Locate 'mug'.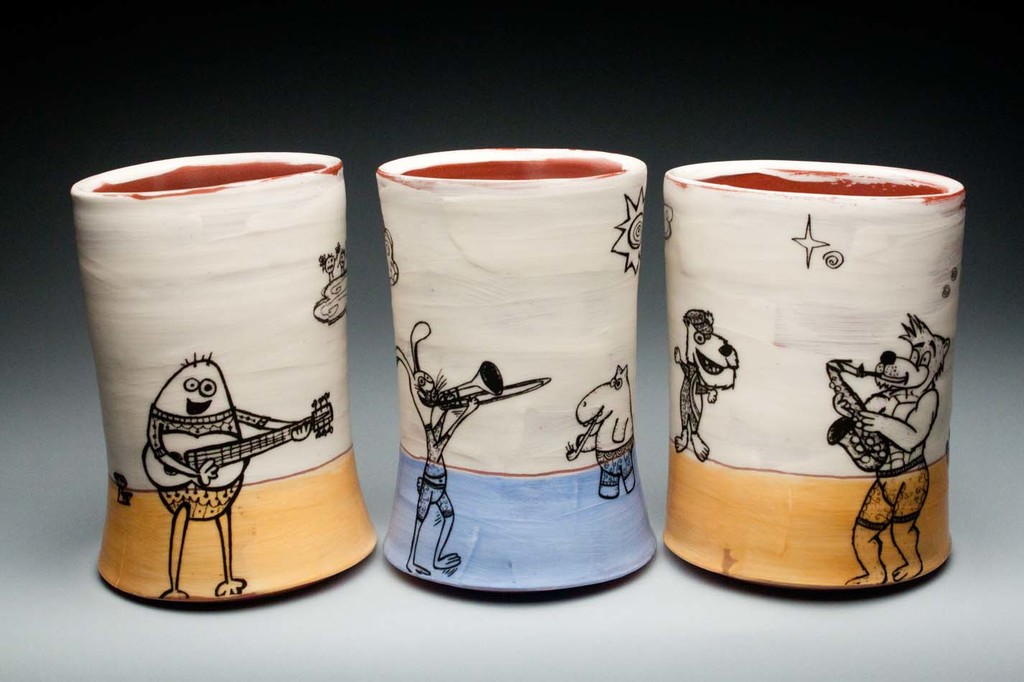
Bounding box: pyautogui.locateOnScreen(667, 158, 973, 593).
